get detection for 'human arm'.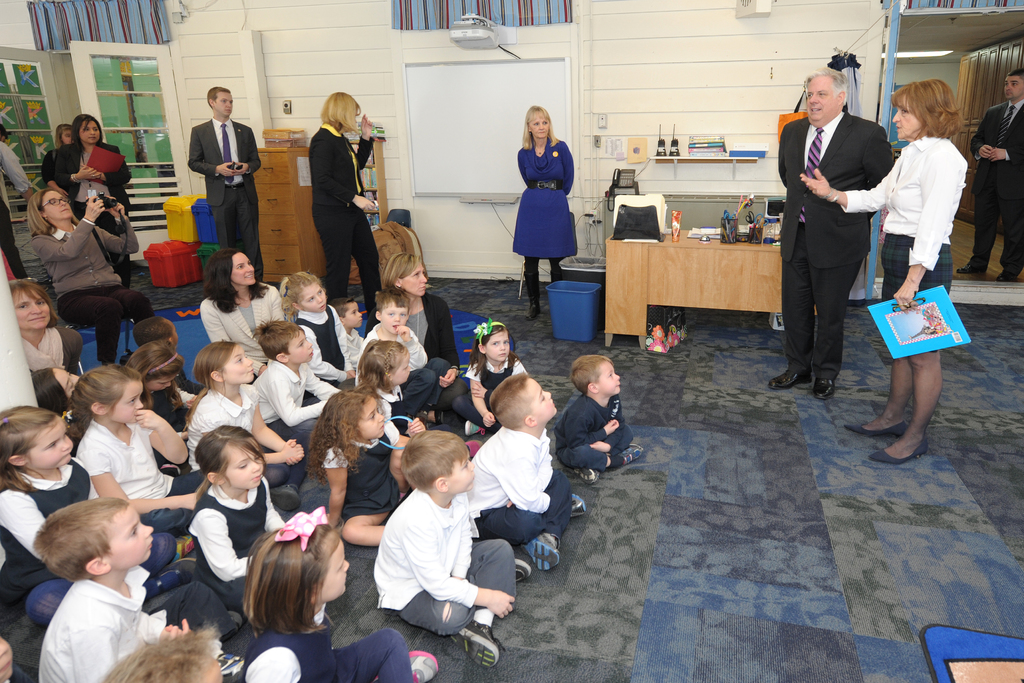
Detection: <box>195,409,296,466</box>.
